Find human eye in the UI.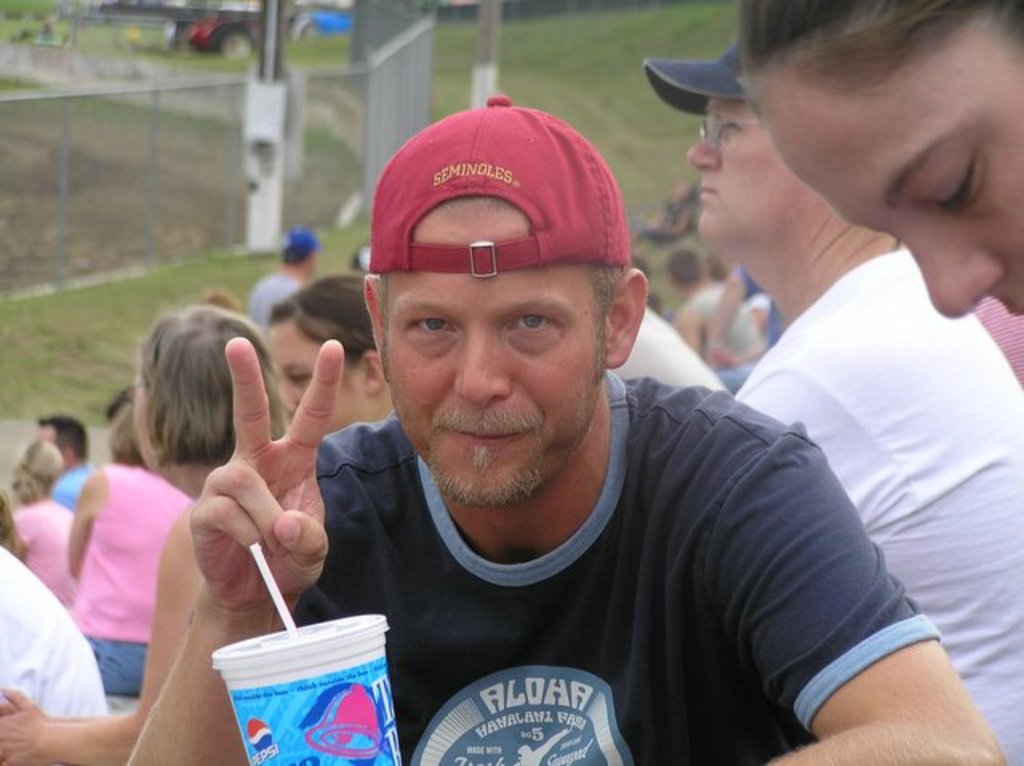
UI element at l=928, t=101, r=1000, b=230.
